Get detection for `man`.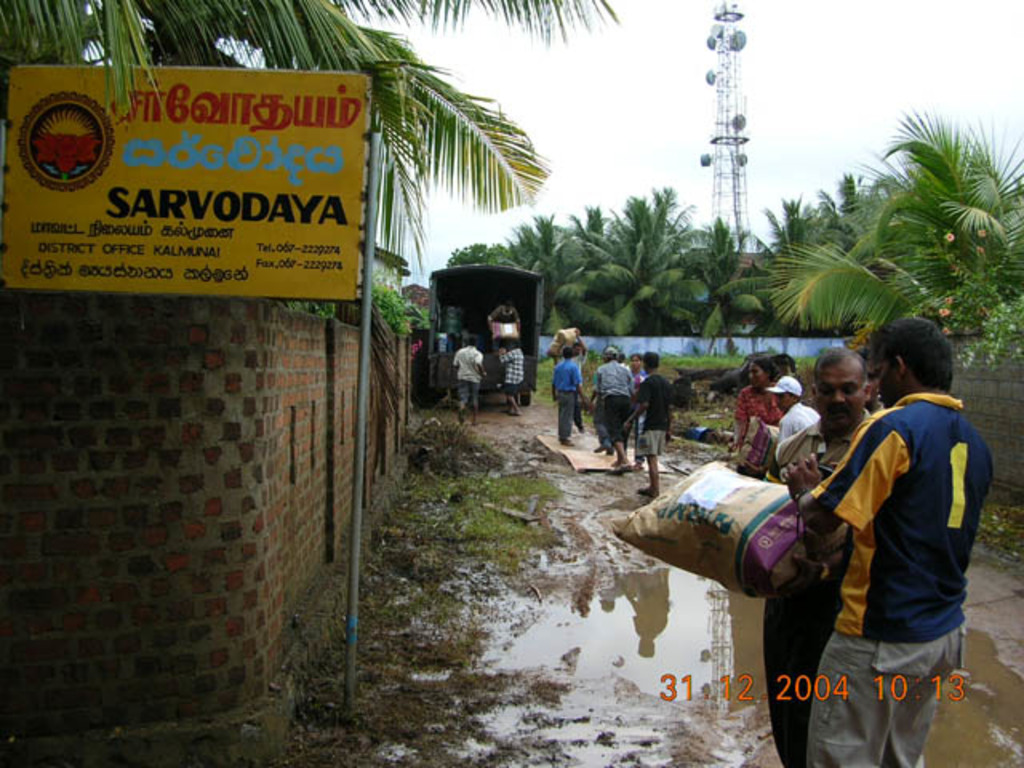
Detection: bbox(554, 346, 584, 448).
